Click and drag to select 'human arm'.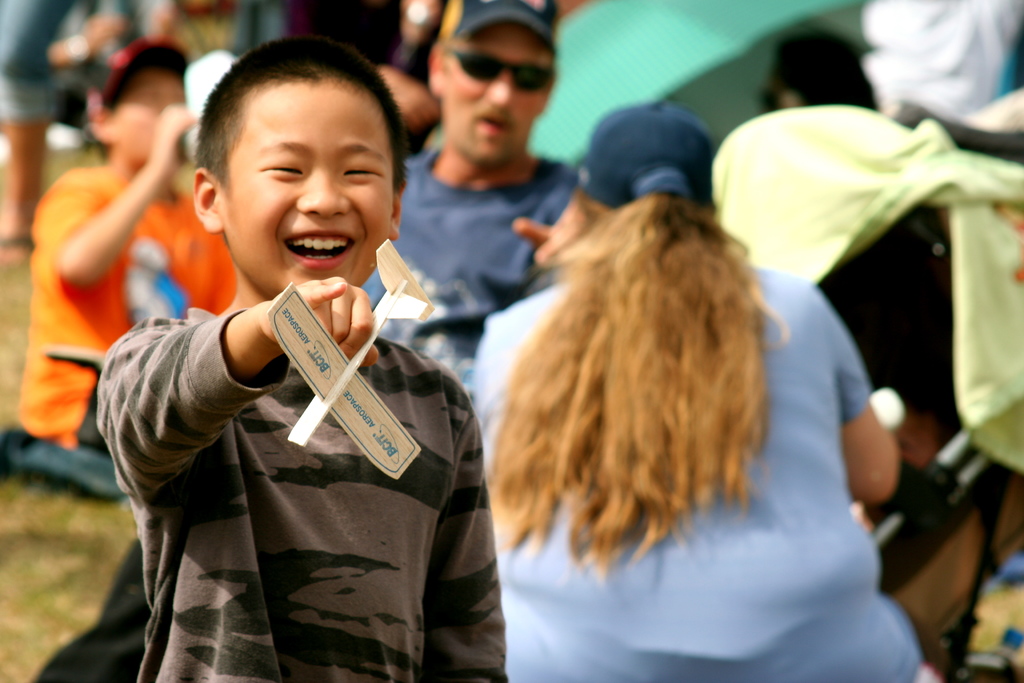
Selection: <region>97, 277, 374, 491</region>.
